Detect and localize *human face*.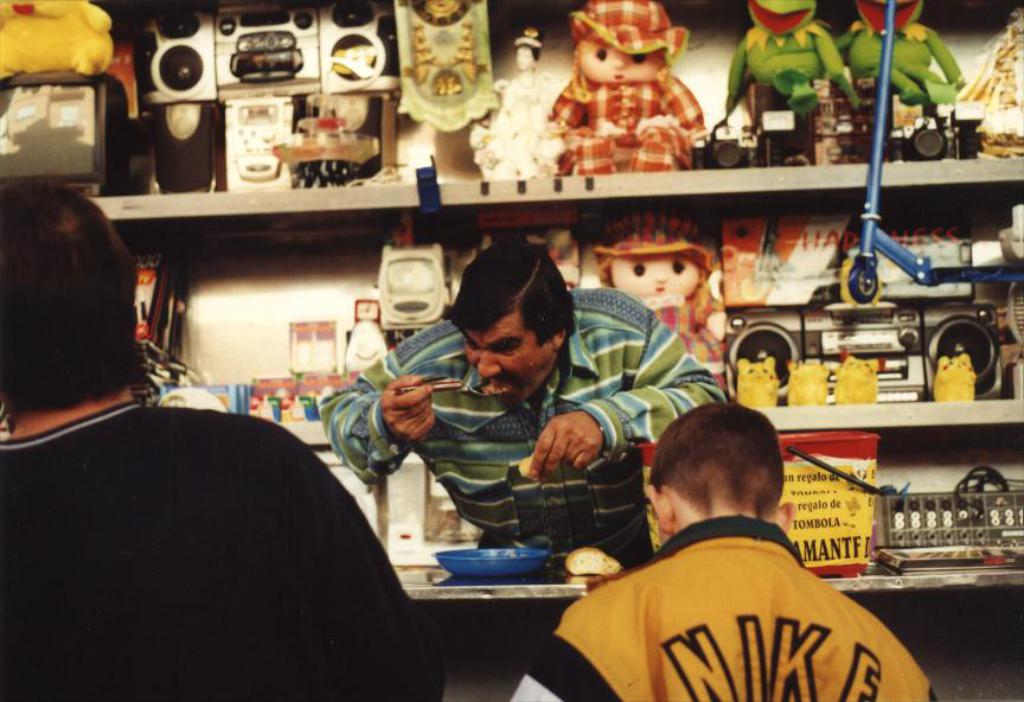
Localized at [581, 44, 666, 83].
